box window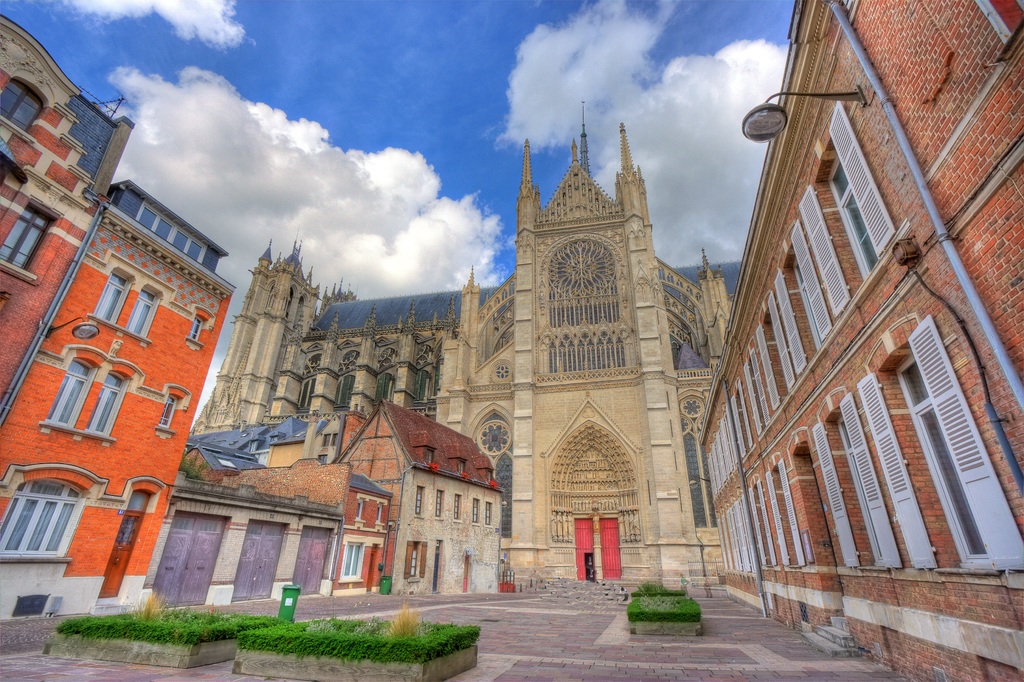
bbox=(749, 296, 808, 396)
